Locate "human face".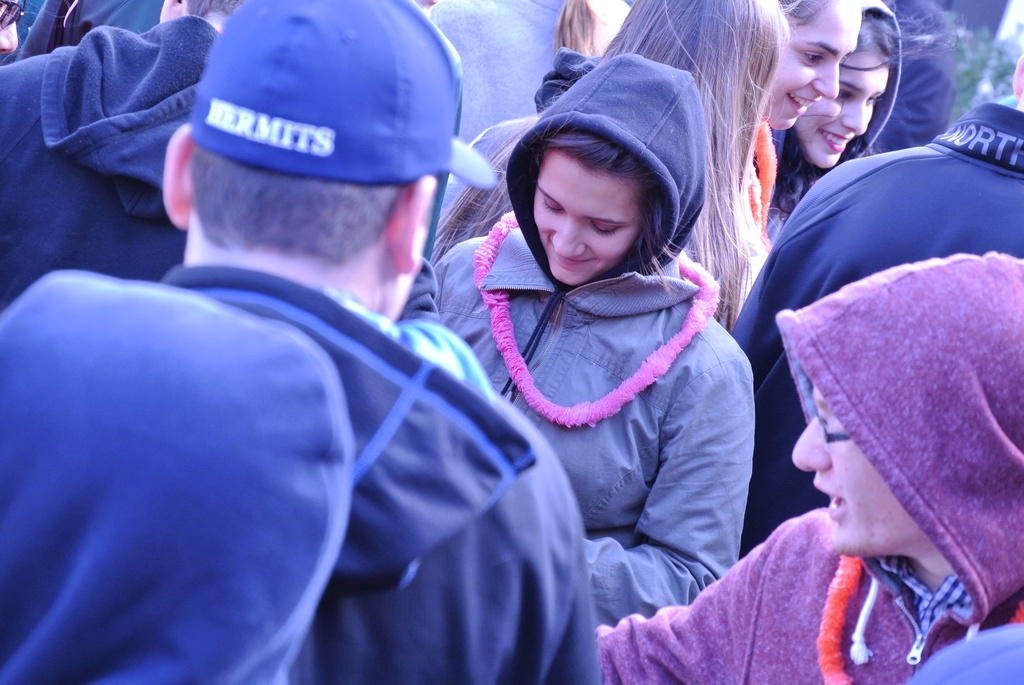
Bounding box: {"left": 792, "top": 390, "right": 926, "bottom": 556}.
